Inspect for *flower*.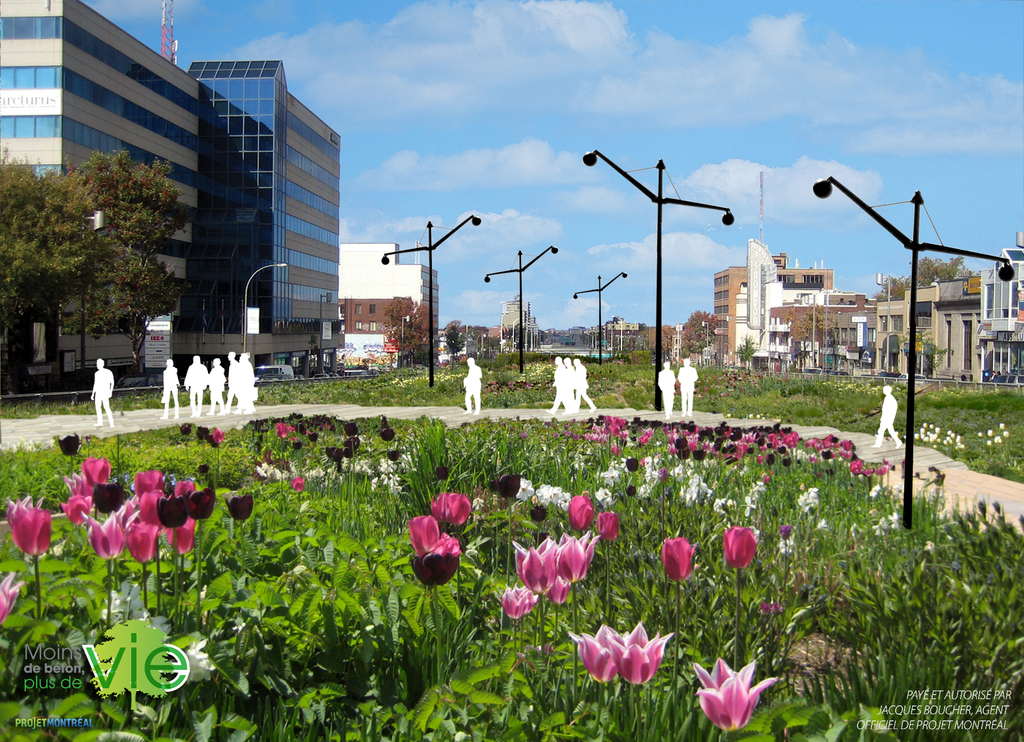
Inspection: box(722, 526, 758, 570).
